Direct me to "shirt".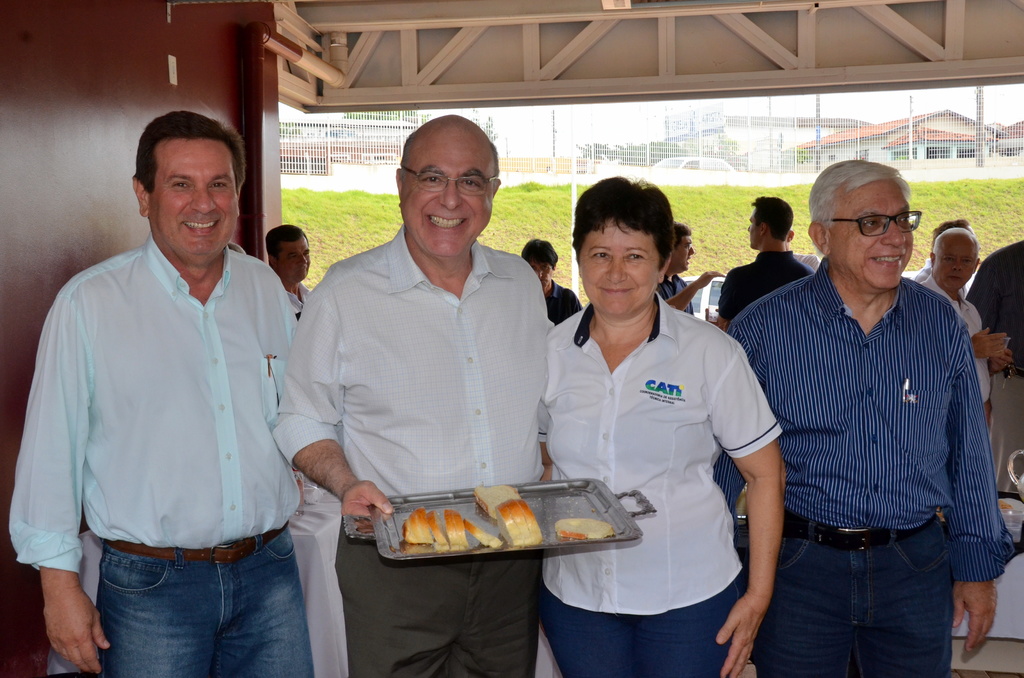
Direction: (left=536, top=286, right=783, bottom=617).
